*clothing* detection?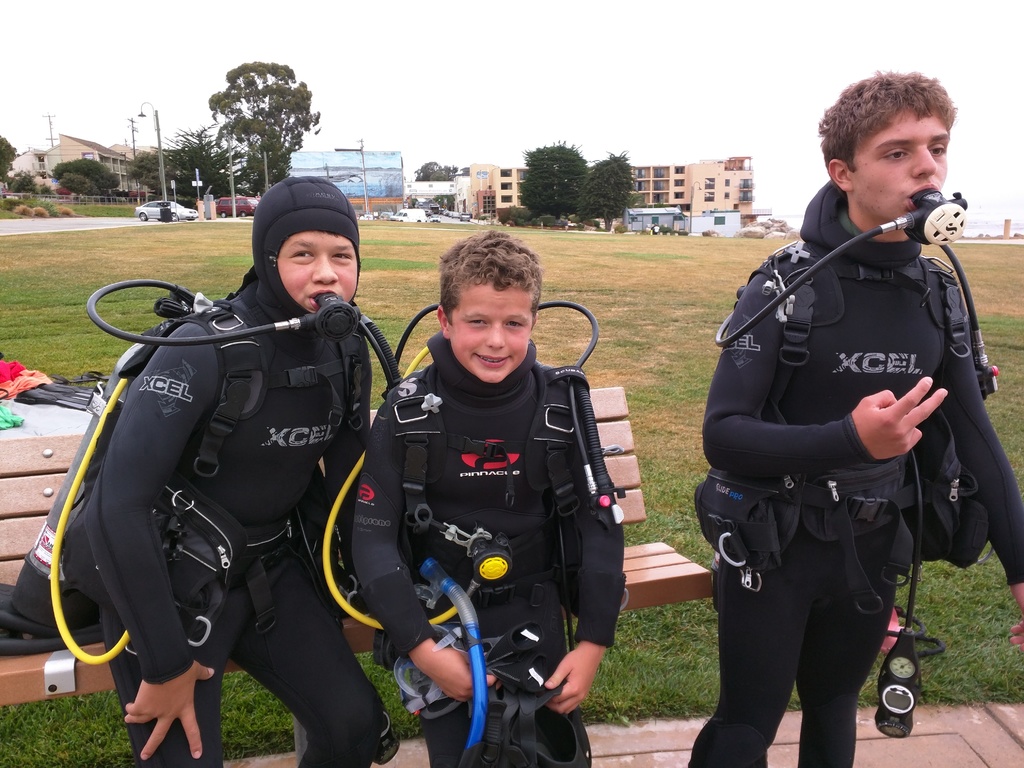
left=352, top=341, right=631, bottom=767
